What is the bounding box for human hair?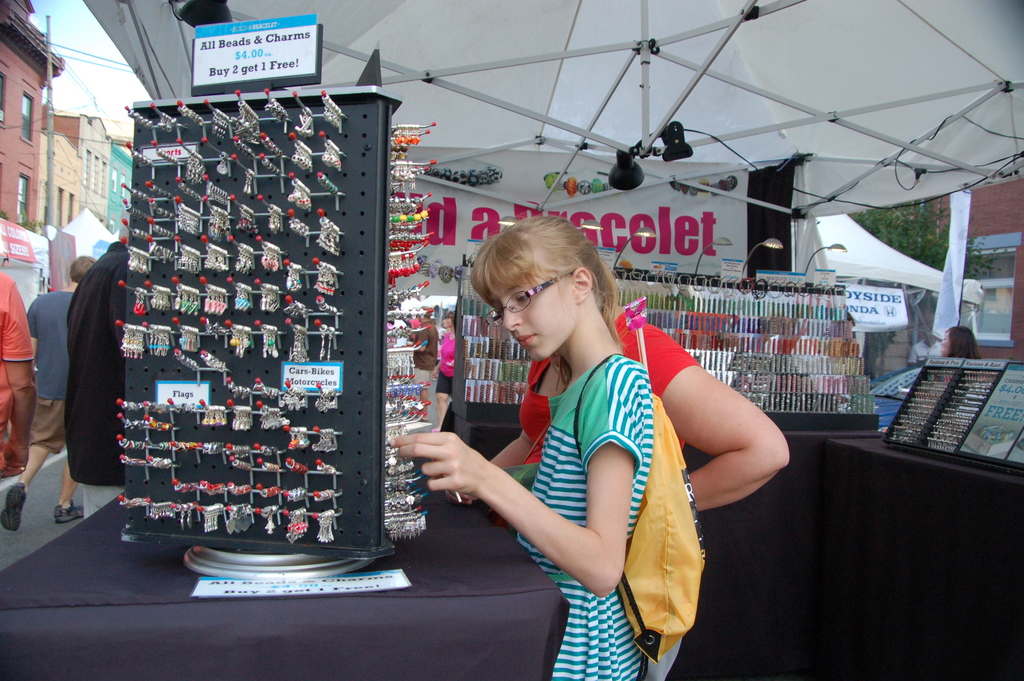
select_region(945, 325, 984, 357).
